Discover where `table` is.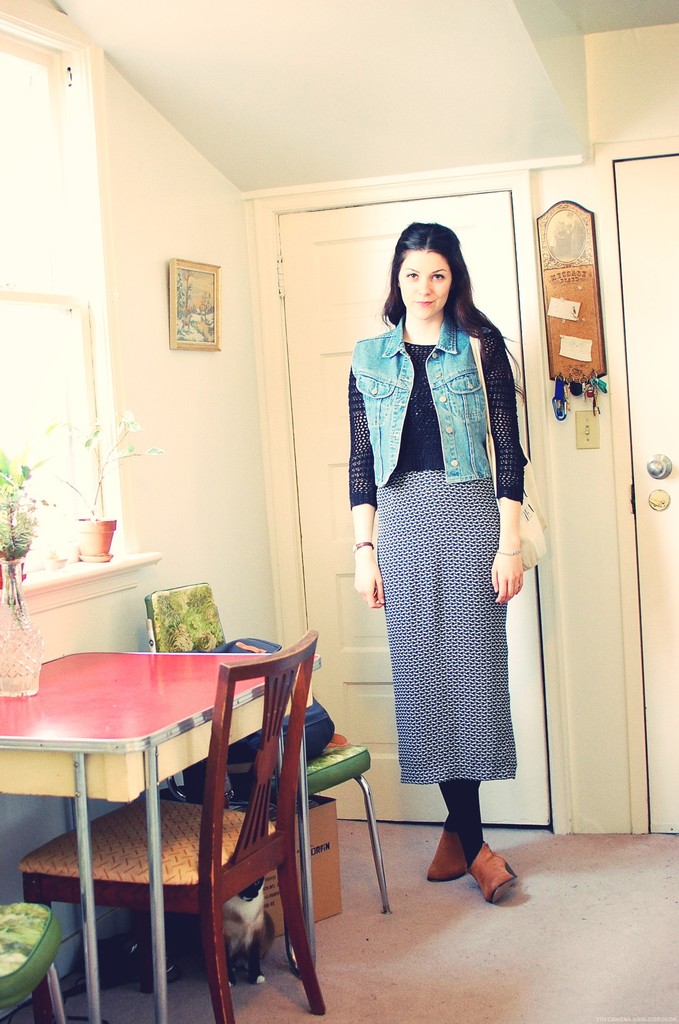
Discovered at <bbox>4, 650, 333, 1000</bbox>.
